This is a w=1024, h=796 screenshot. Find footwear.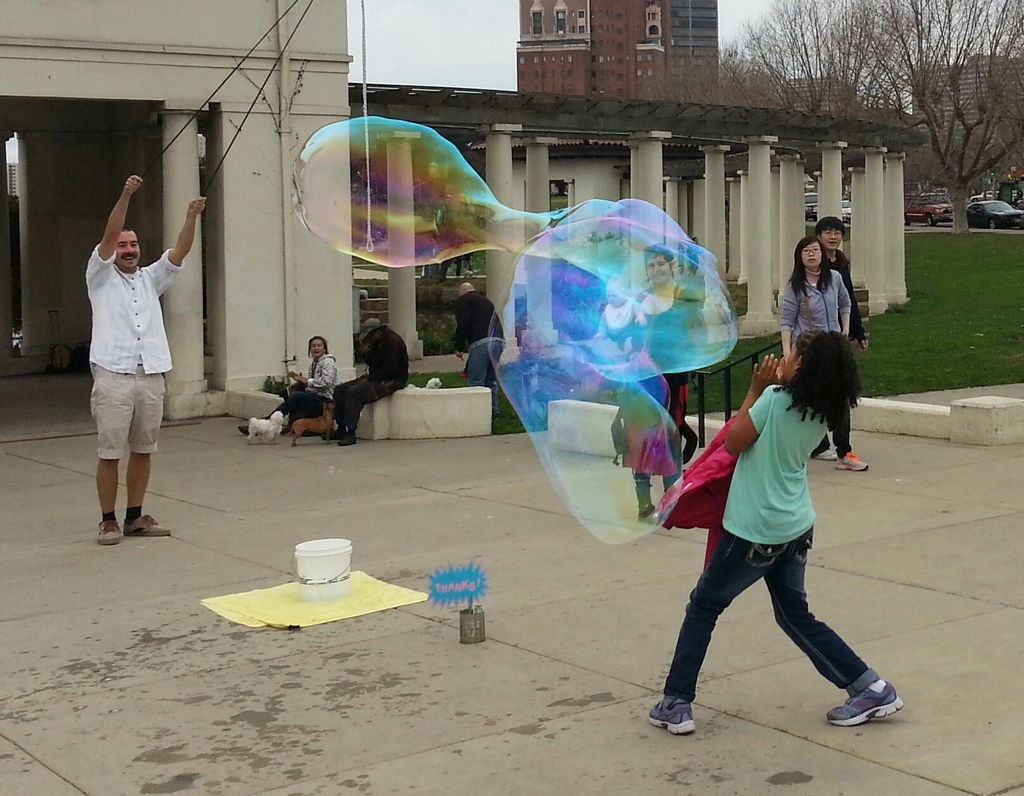
Bounding box: select_region(324, 430, 336, 448).
